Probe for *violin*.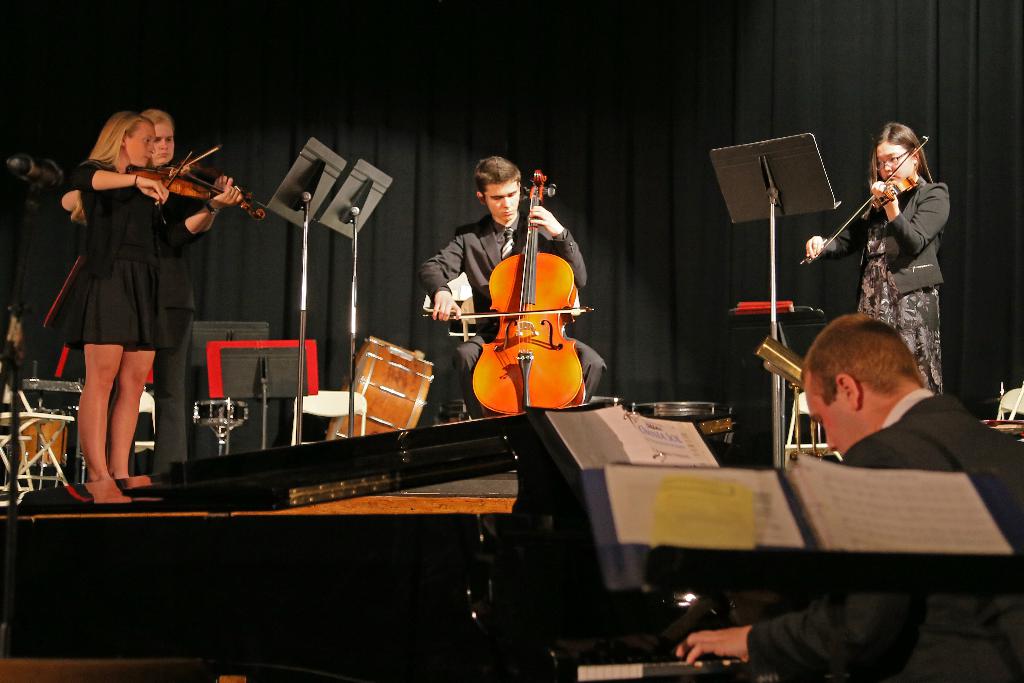
Probe result: bbox=[170, 145, 250, 190].
